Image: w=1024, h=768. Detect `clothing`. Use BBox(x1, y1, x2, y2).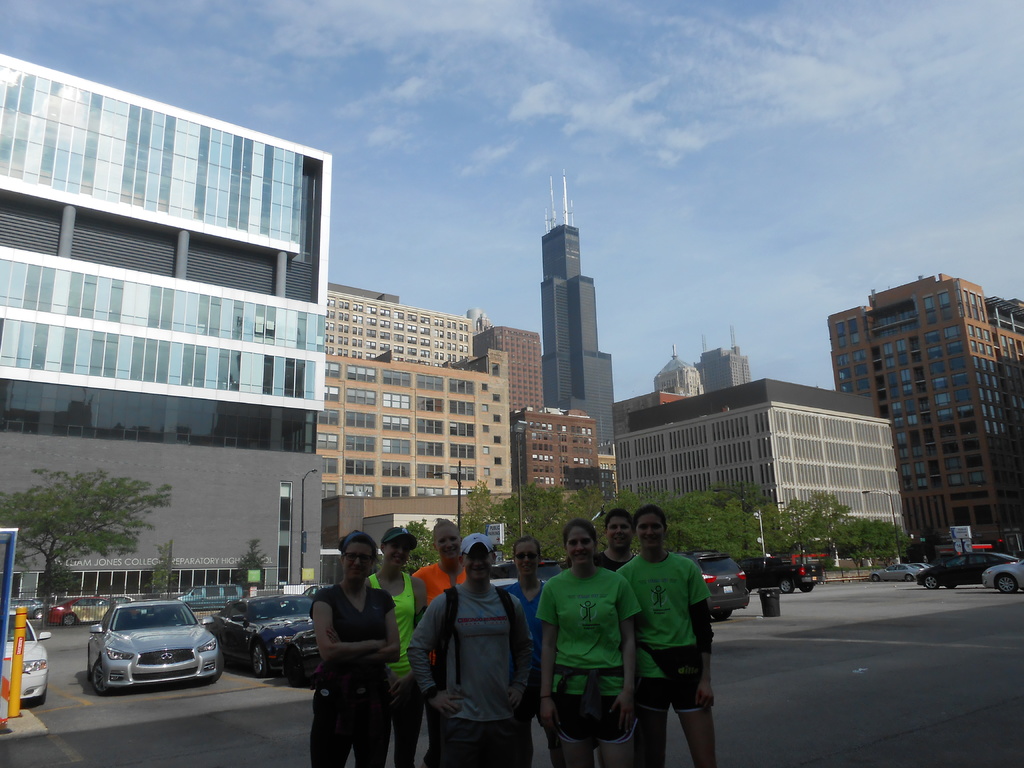
BBox(629, 536, 716, 748).
